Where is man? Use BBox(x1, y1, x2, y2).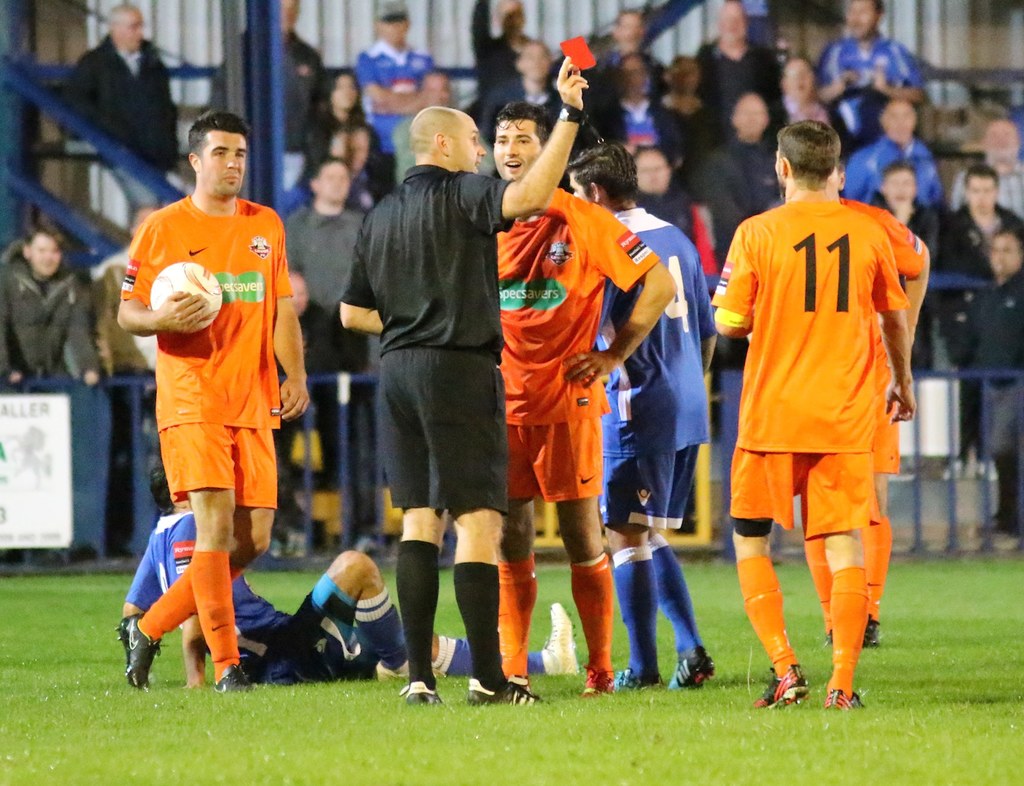
BBox(867, 158, 948, 378).
